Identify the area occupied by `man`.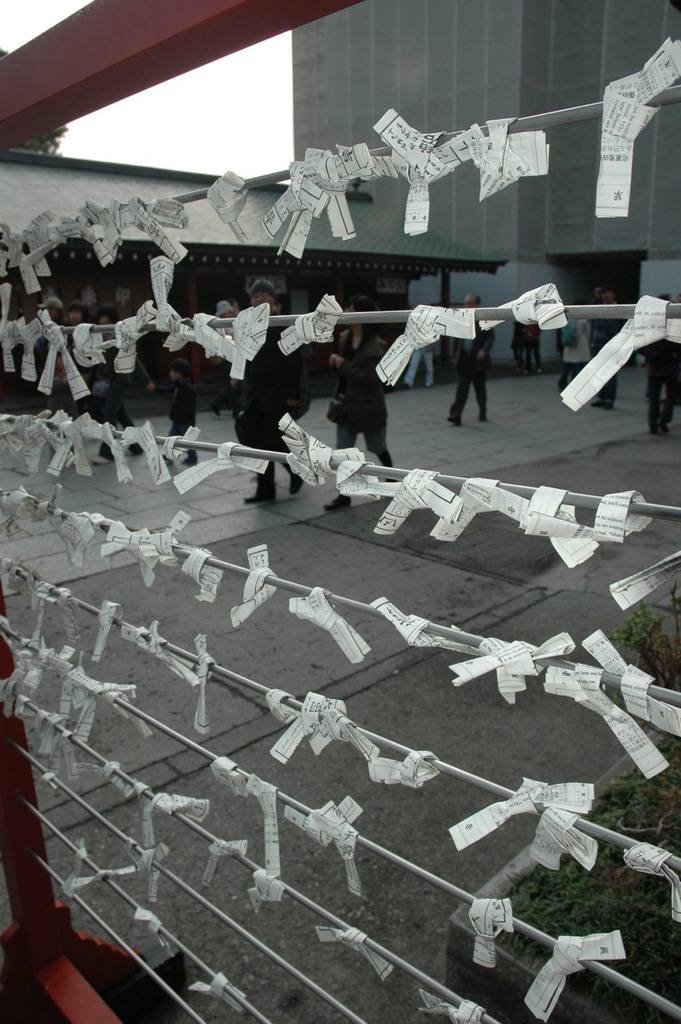
Area: bbox(450, 294, 495, 426).
